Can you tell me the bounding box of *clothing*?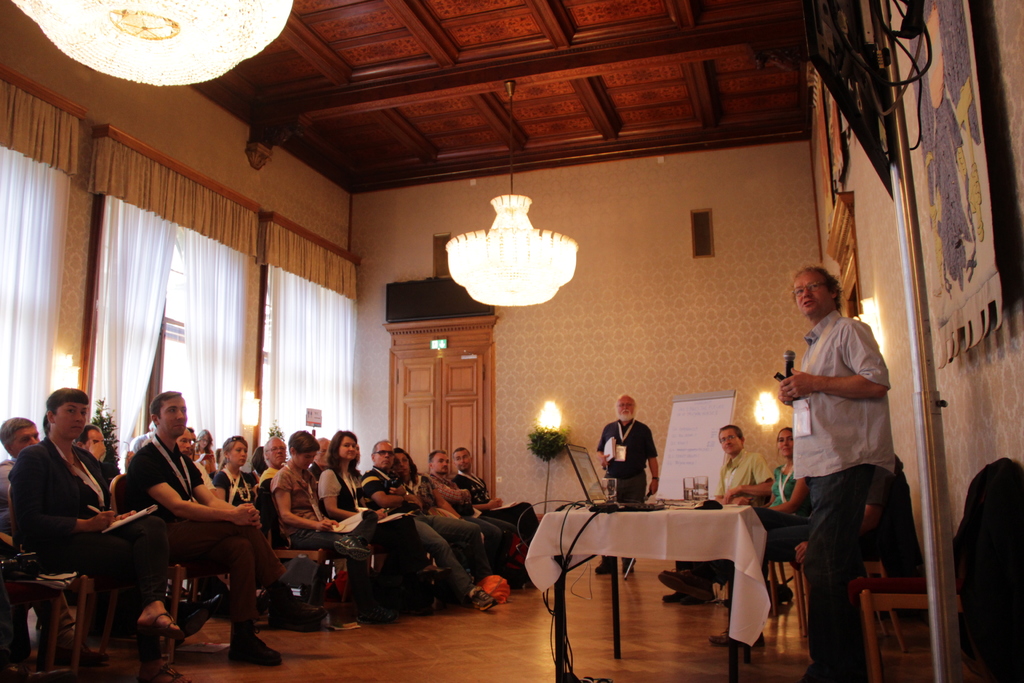
(left=122, top=414, right=274, bottom=628).
